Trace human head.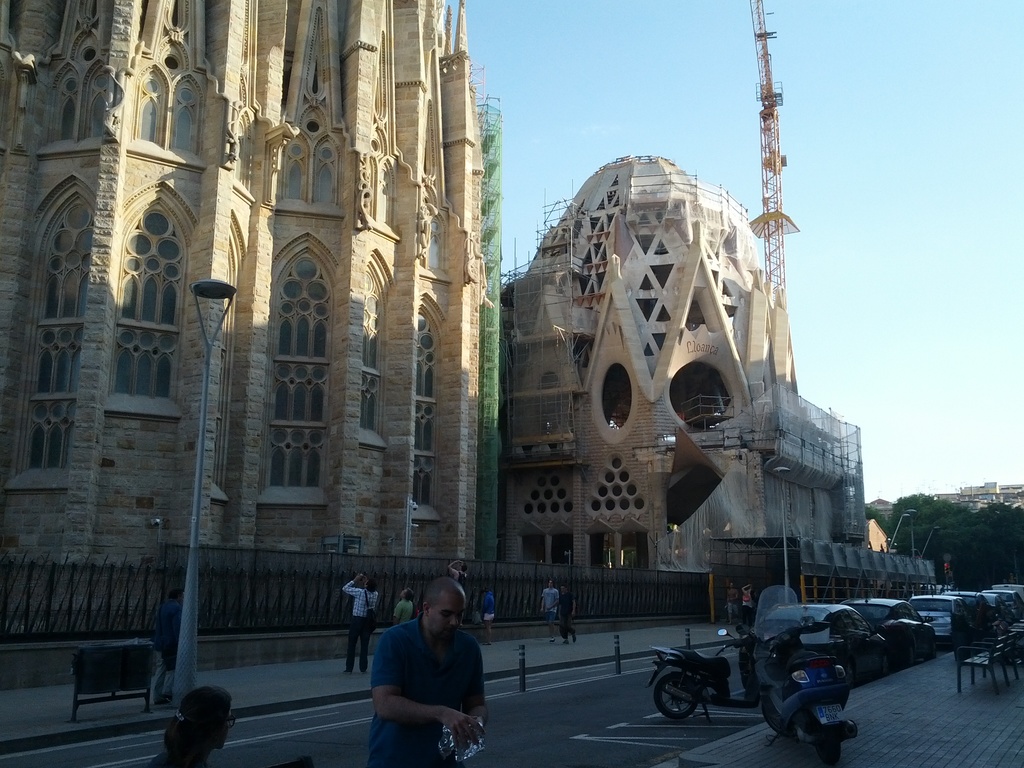
Traced to Rect(424, 578, 467, 635).
